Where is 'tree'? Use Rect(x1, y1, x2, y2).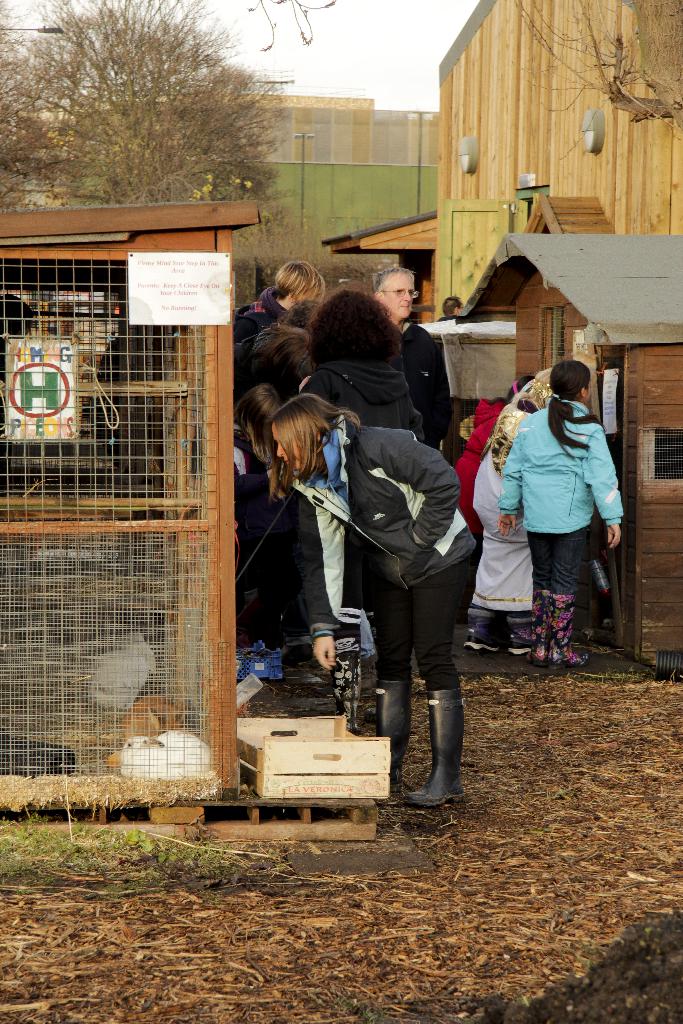
Rect(0, 0, 286, 250).
